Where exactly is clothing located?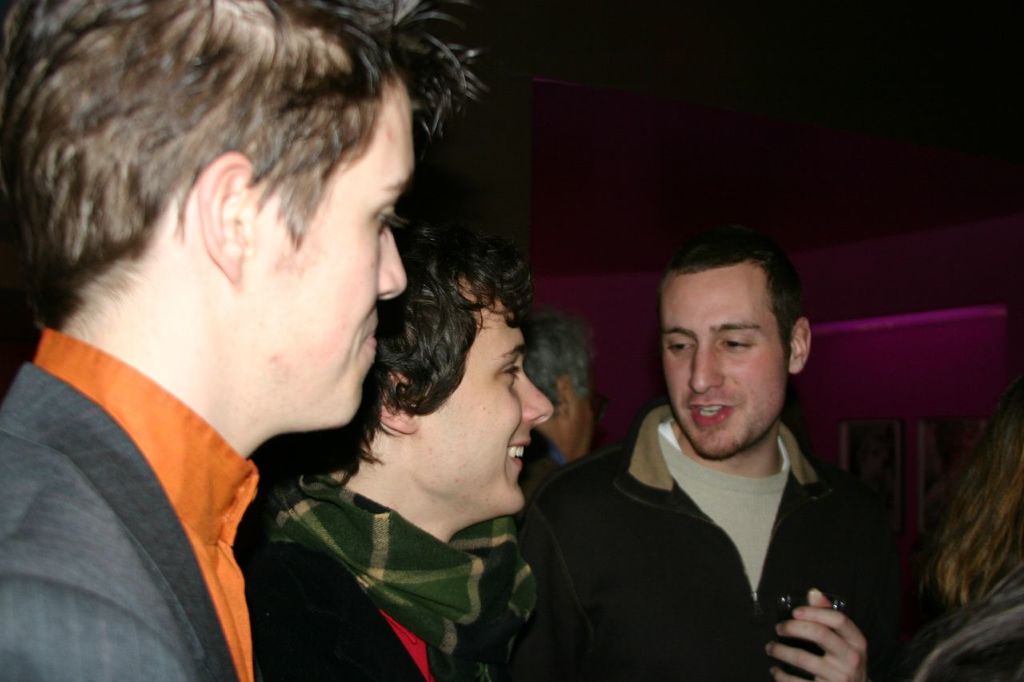
Its bounding box is {"x1": 900, "y1": 548, "x2": 1023, "y2": 681}.
